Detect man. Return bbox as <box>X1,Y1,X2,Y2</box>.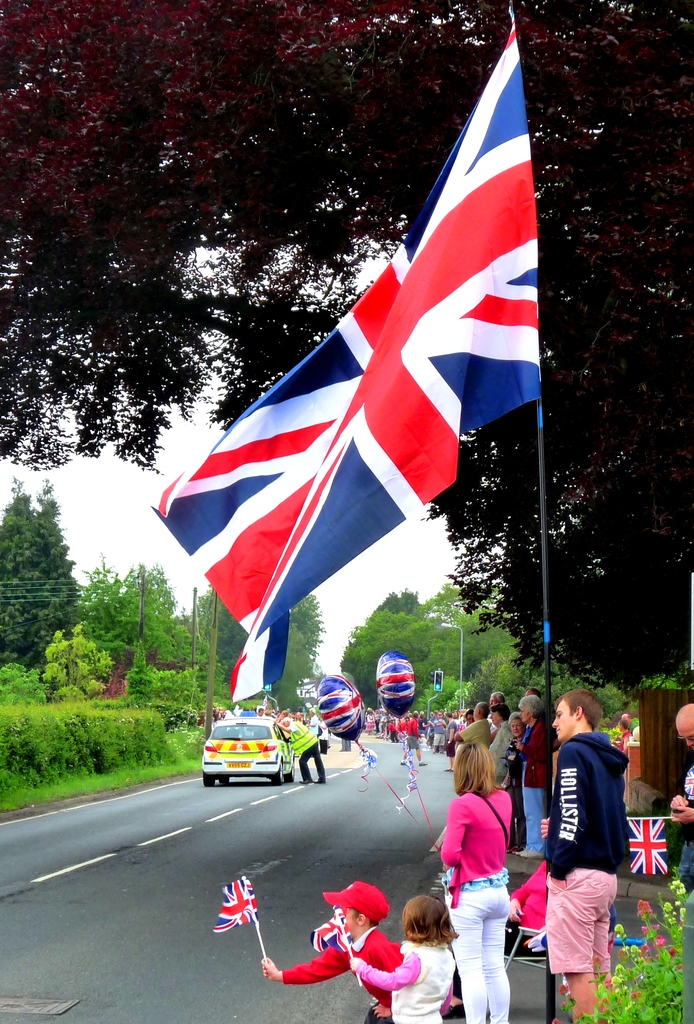
<box>531,692,644,1005</box>.
